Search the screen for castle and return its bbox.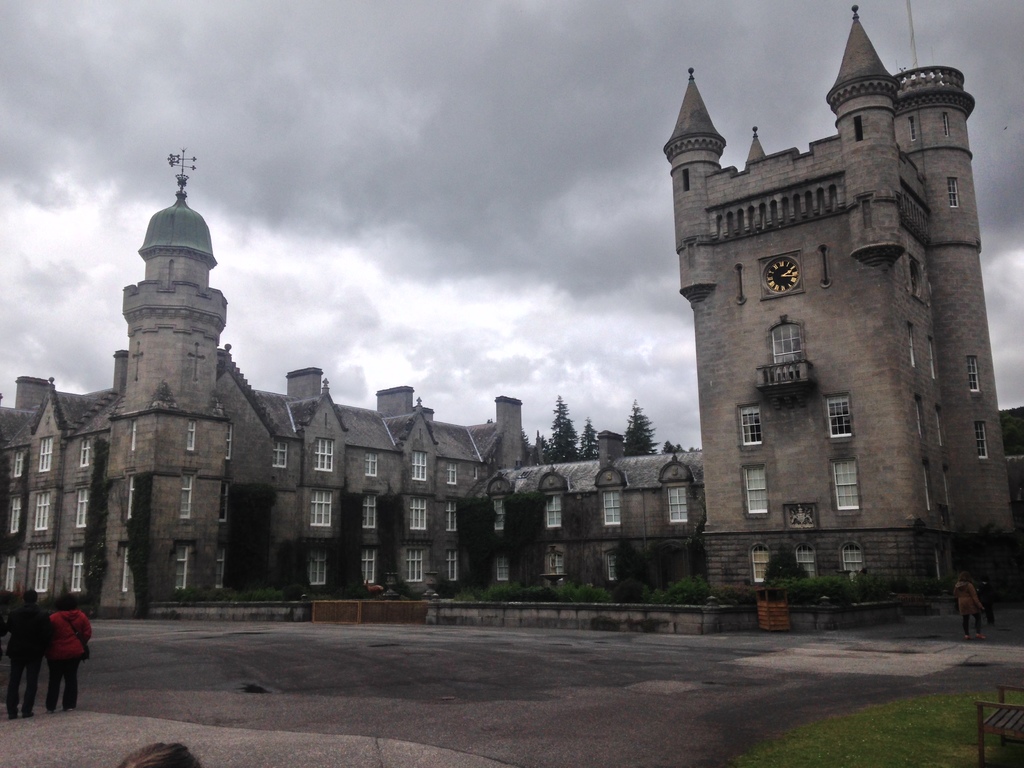
Found: box(127, 0, 993, 669).
